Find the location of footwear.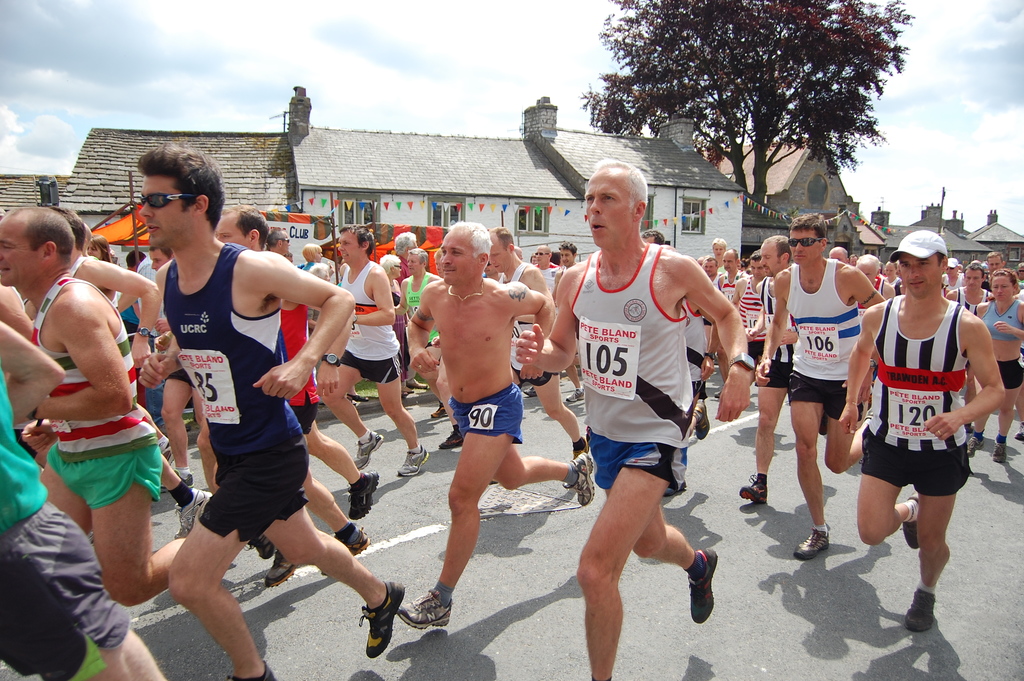
Location: detection(440, 424, 467, 448).
